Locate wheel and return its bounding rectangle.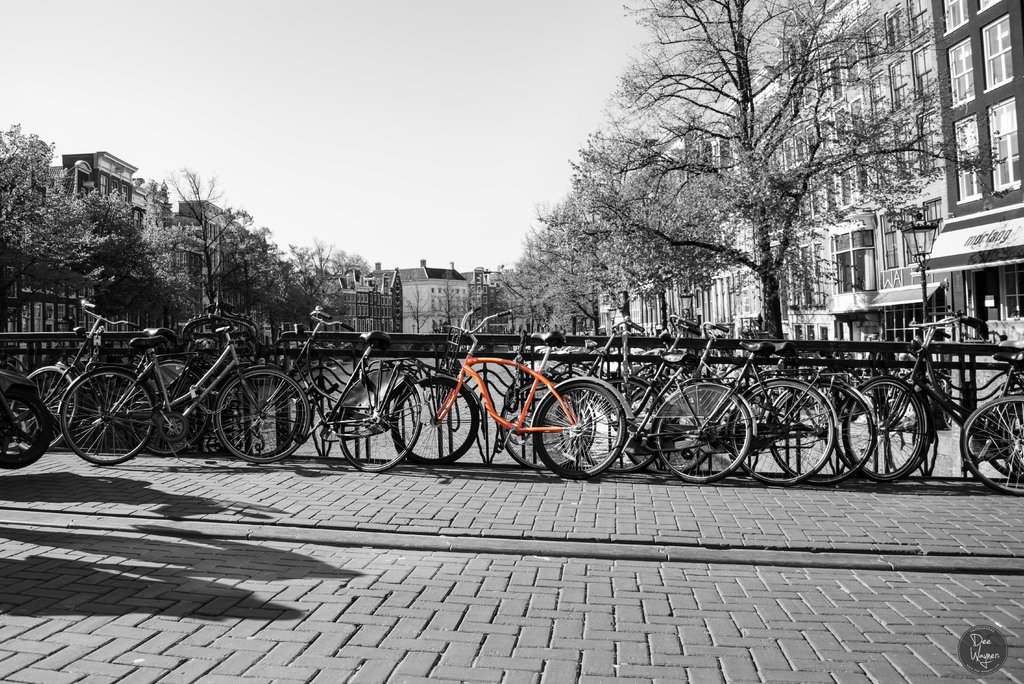
592/381/662/477.
